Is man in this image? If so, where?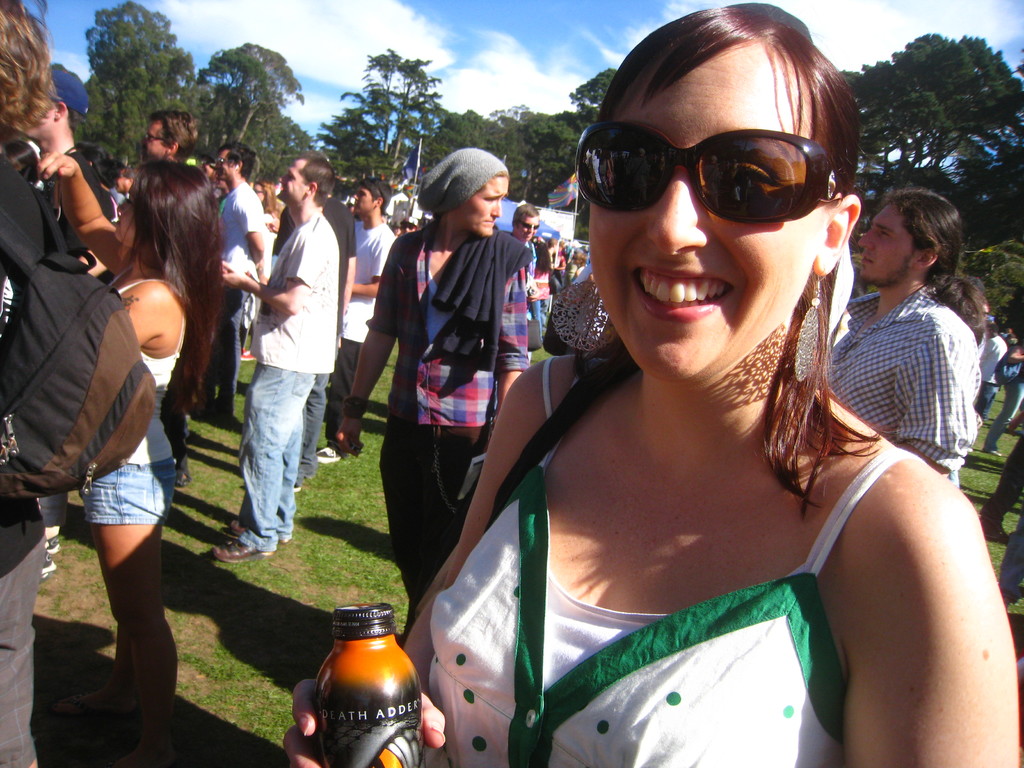
Yes, at region(141, 109, 200, 486).
